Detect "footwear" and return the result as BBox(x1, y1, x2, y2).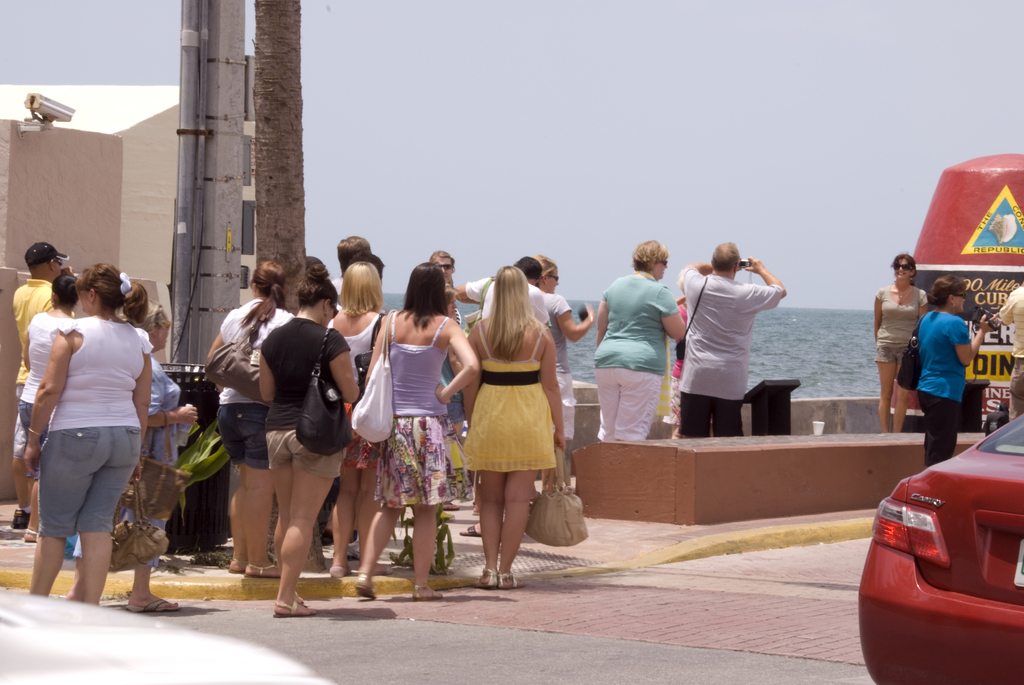
BBox(353, 562, 378, 606).
